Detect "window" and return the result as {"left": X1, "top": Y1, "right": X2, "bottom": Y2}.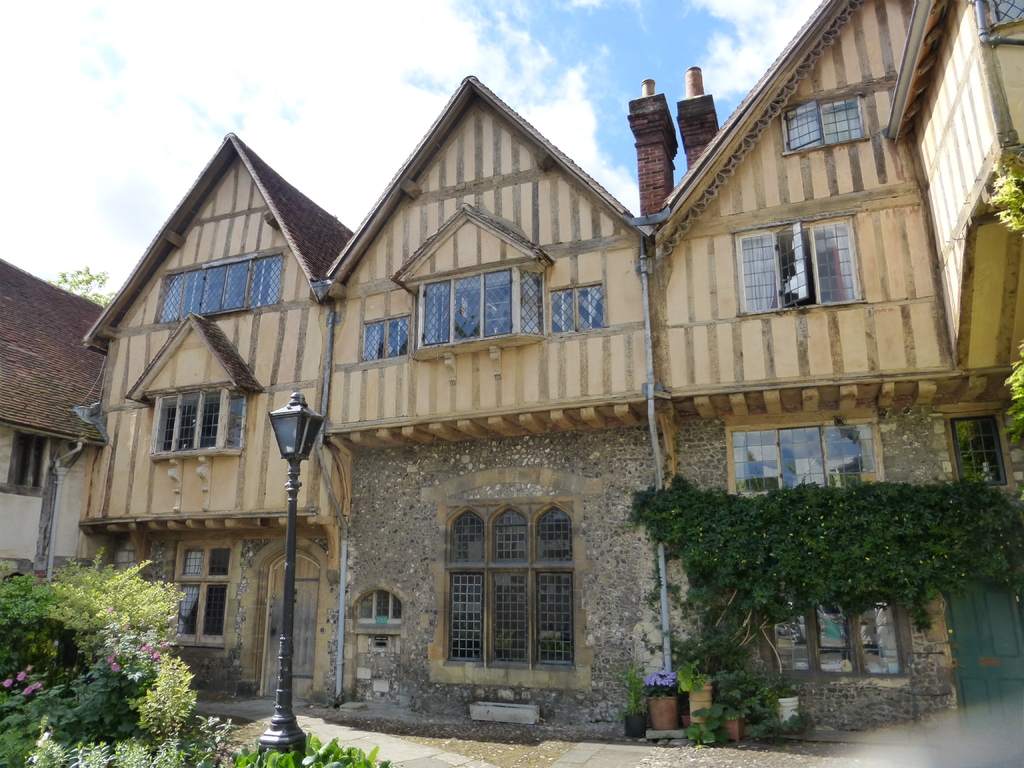
{"left": 724, "top": 424, "right": 876, "bottom": 492}.
